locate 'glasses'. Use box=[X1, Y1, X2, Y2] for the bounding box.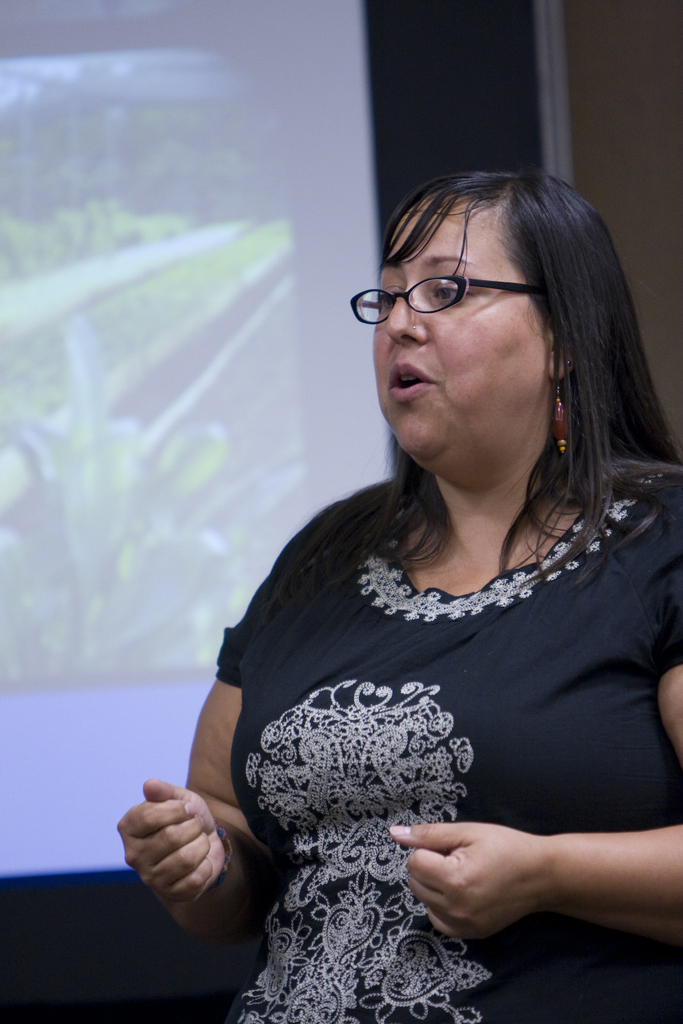
box=[362, 253, 563, 326].
